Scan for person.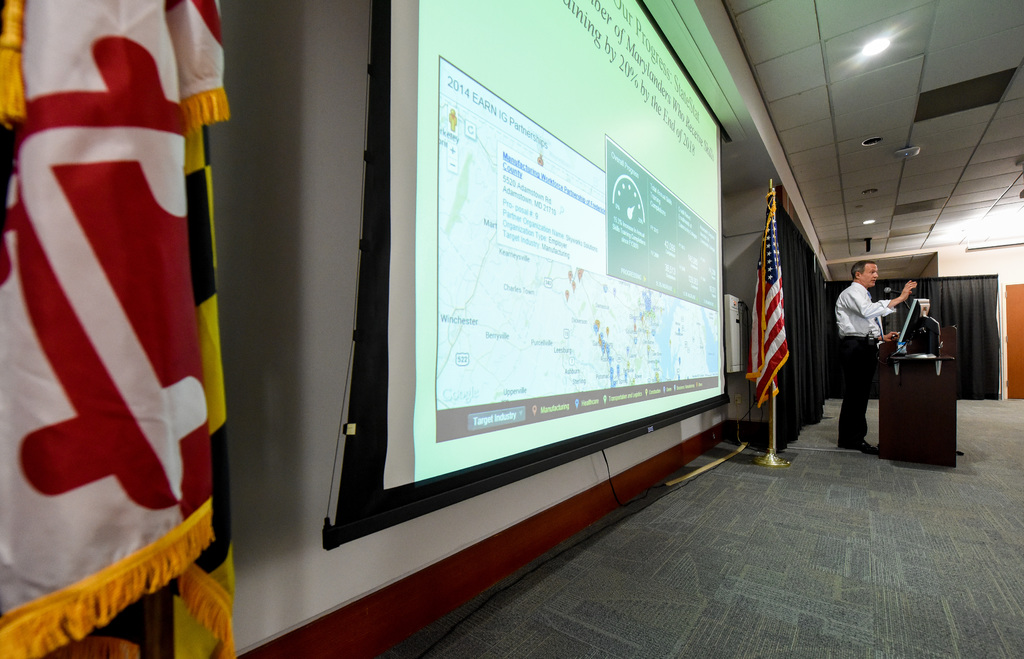
Scan result: x1=842, y1=255, x2=901, y2=435.
